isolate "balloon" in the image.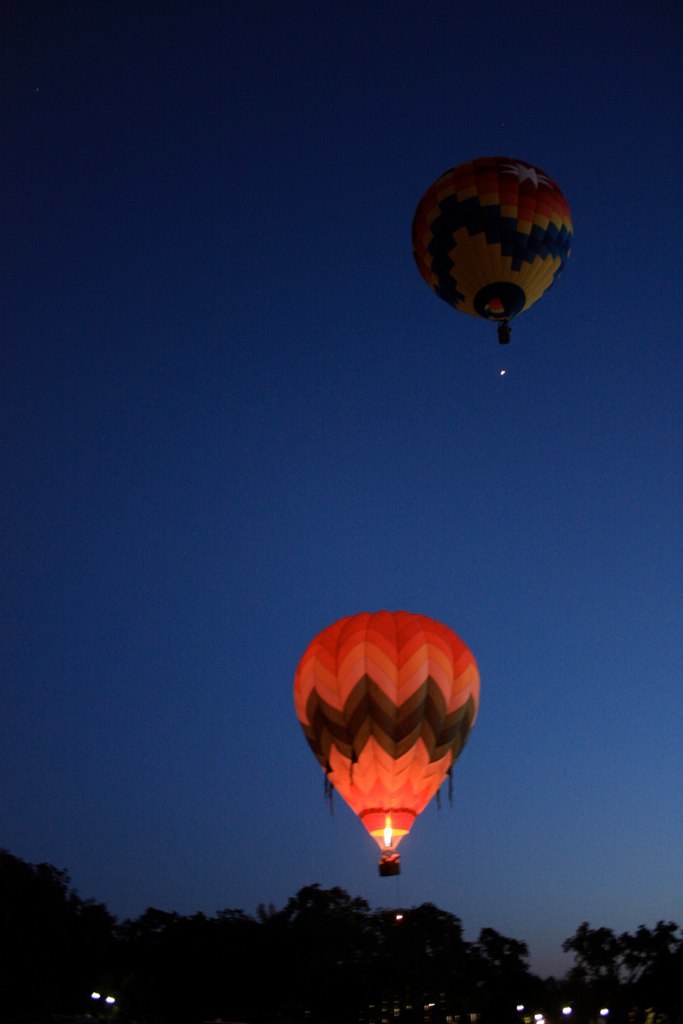
Isolated region: l=410, t=155, r=578, b=322.
